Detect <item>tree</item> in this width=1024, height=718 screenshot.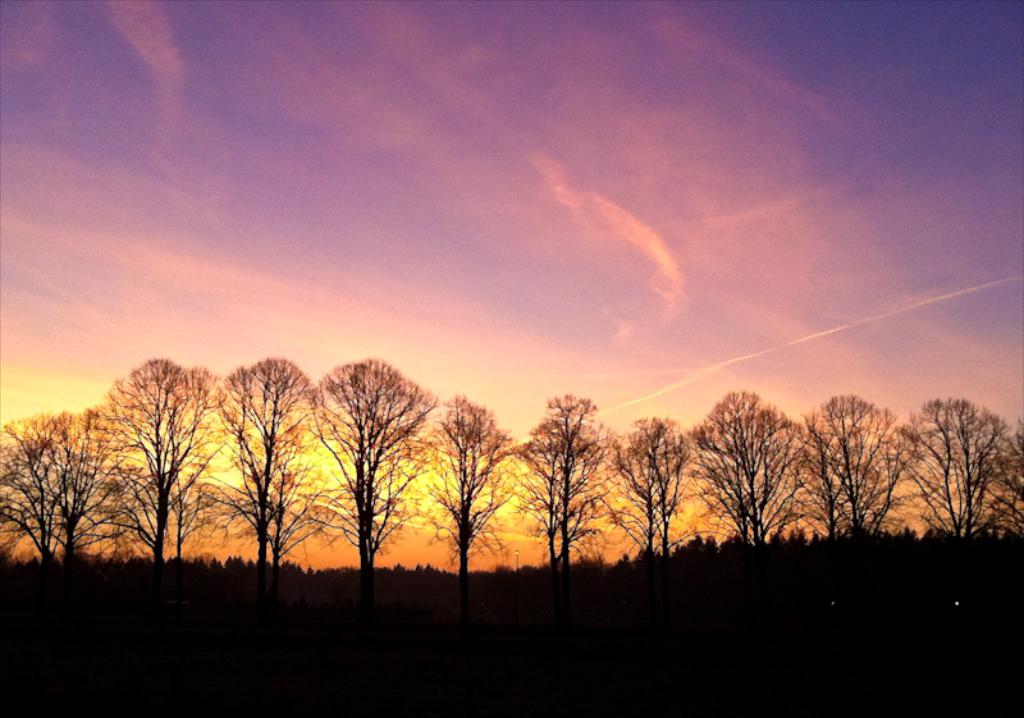
Detection: (left=901, top=388, right=1005, bottom=540).
